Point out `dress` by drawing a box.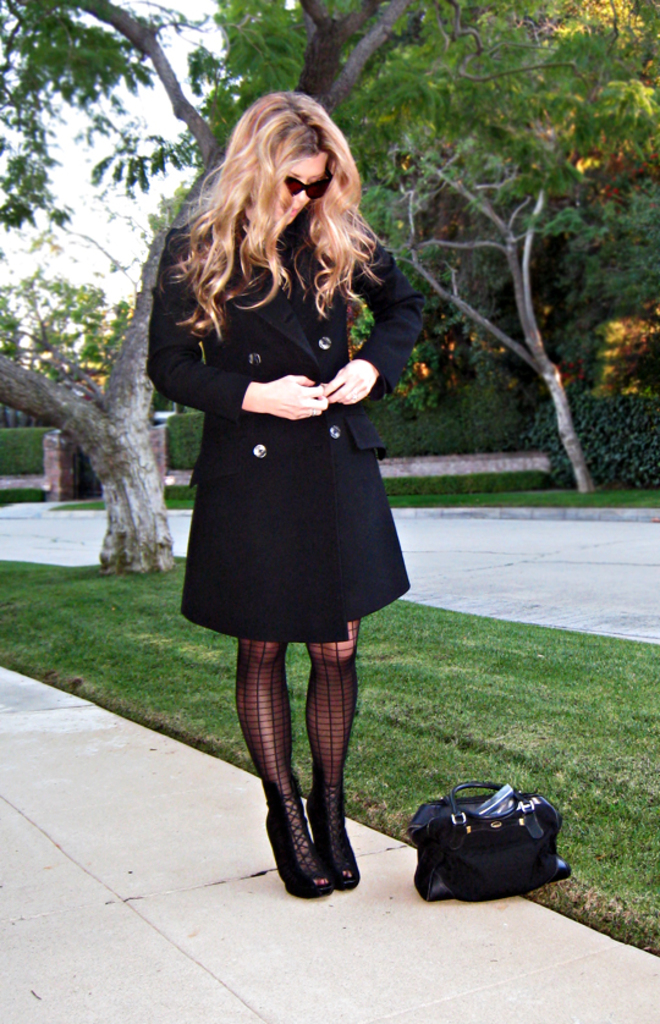
(147, 200, 419, 637).
